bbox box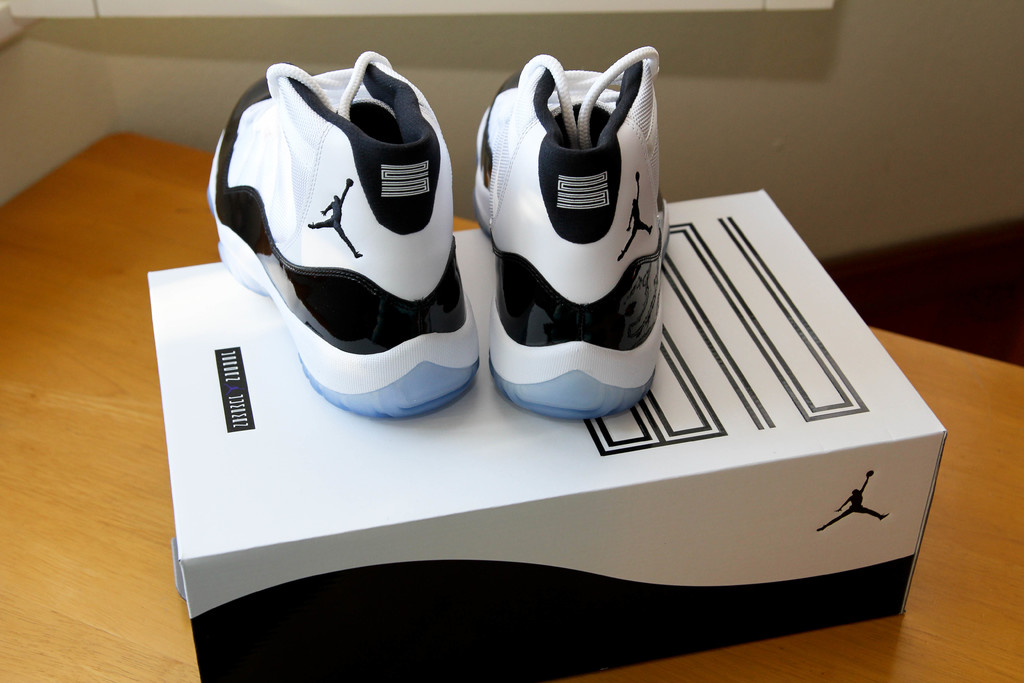
(x1=144, y1=193, x2=943, y2=682)
